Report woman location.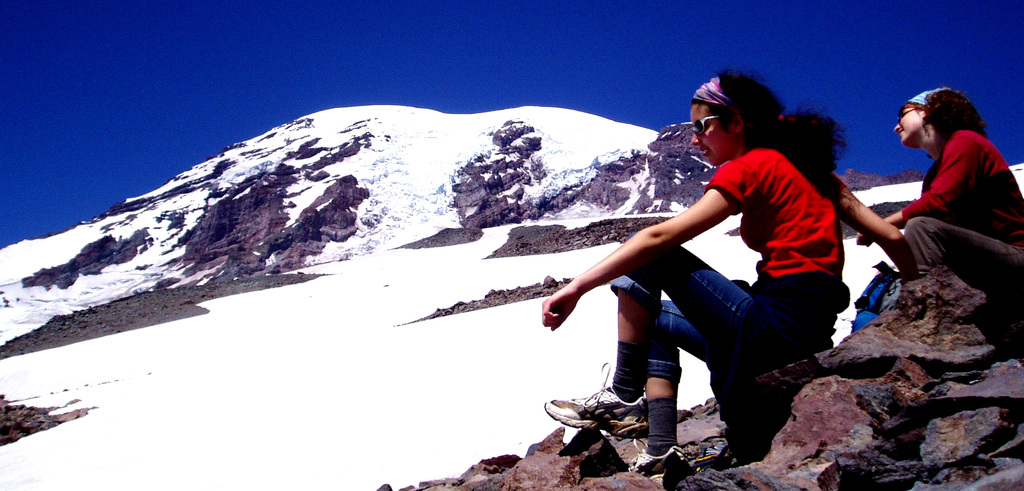
Report: crop(540, 71, 922, 484).
